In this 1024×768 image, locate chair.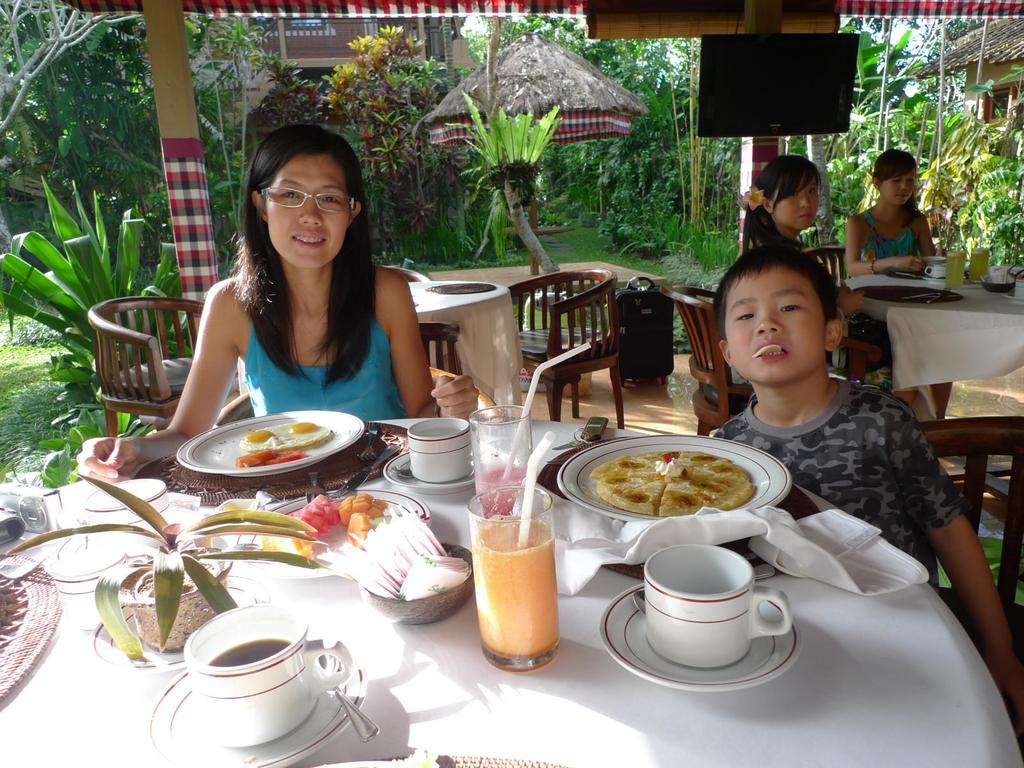
Bounding box: (659,282,756,438).
